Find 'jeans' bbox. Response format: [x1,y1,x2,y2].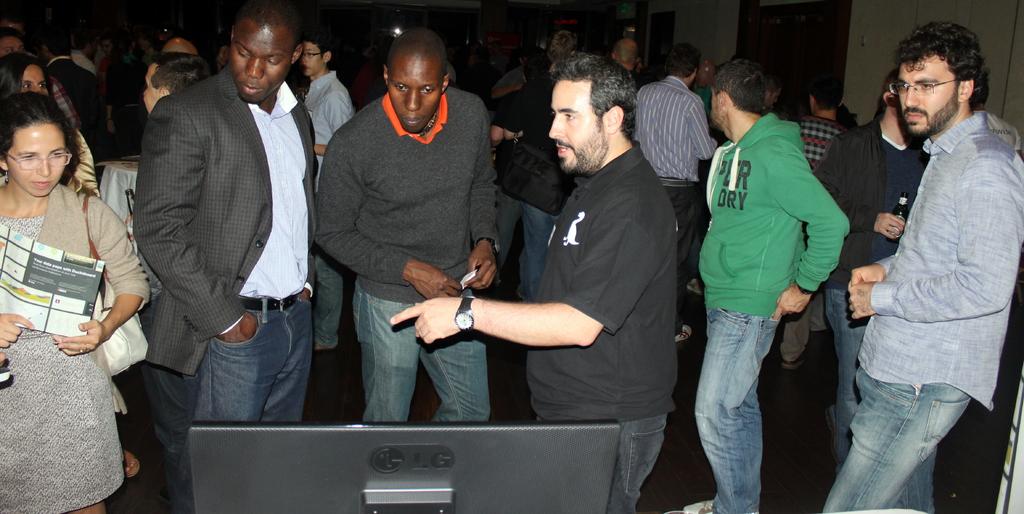
[495,185,559,297].
